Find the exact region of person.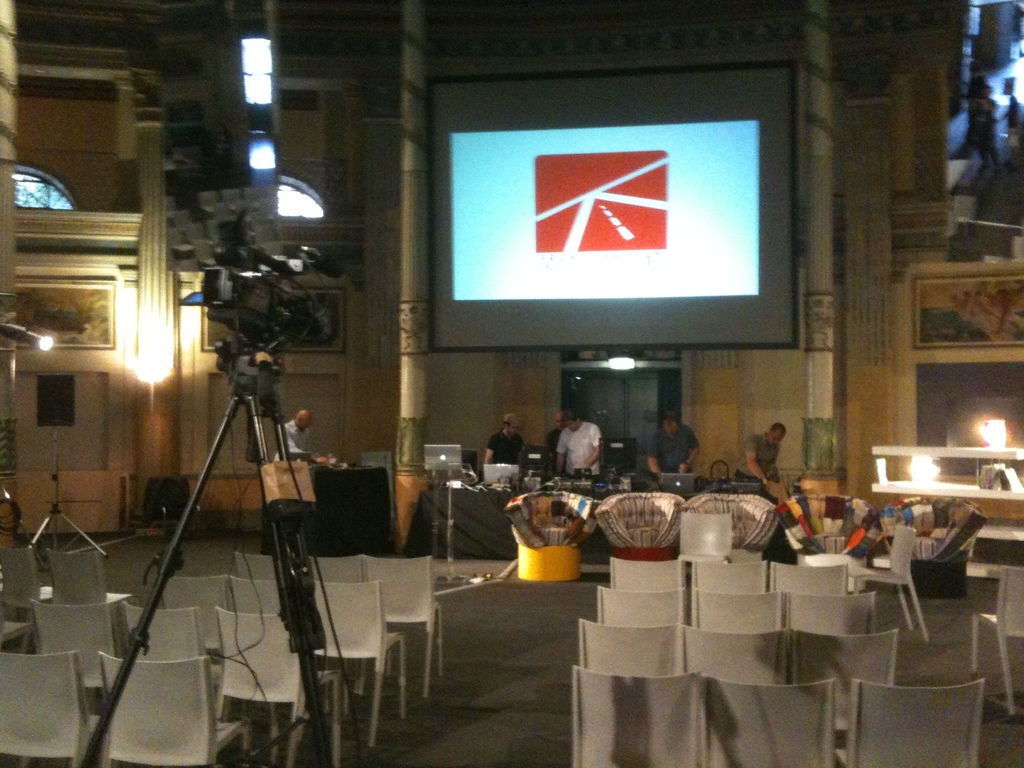
Exact region: detection(645, 405, 703, 482).
